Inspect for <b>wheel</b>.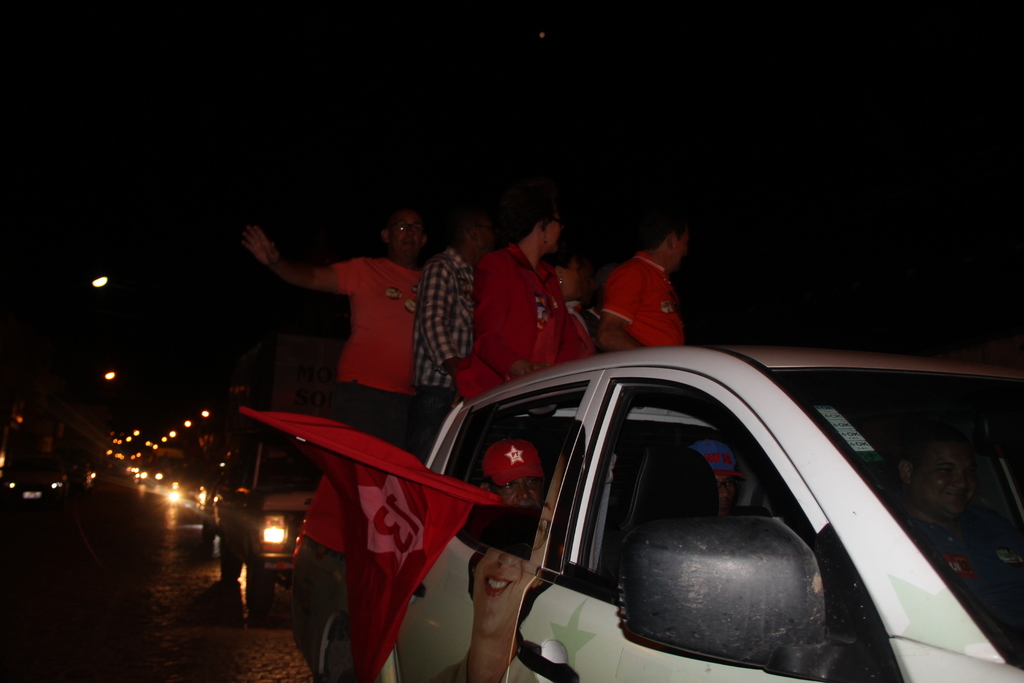
Inspection: (222,538,242,576).
